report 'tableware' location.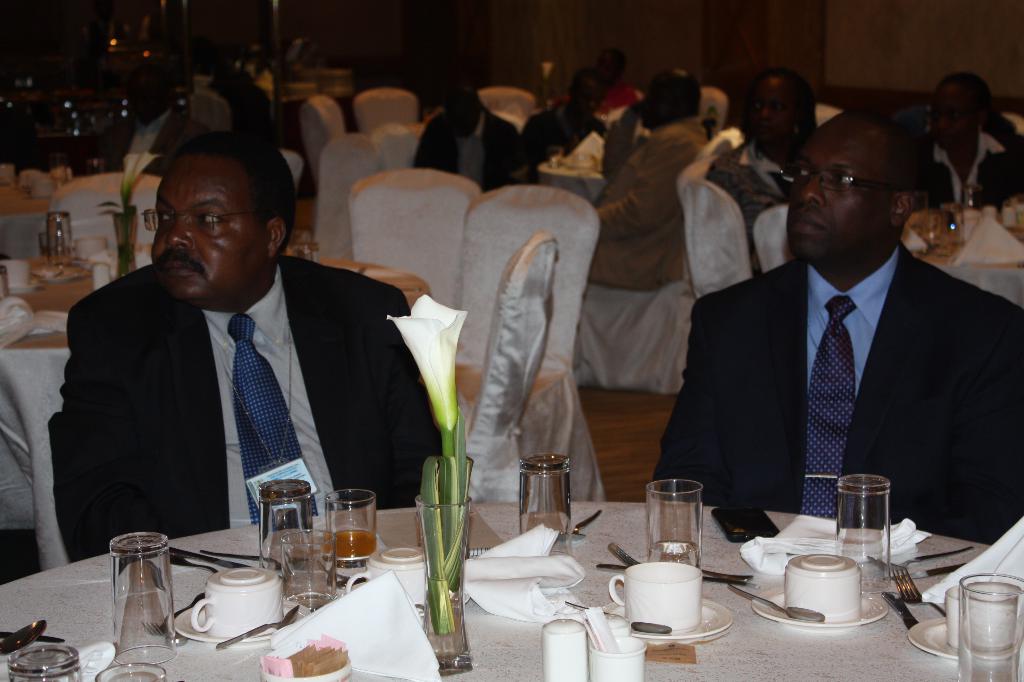
Report: 841/473/888/593.
